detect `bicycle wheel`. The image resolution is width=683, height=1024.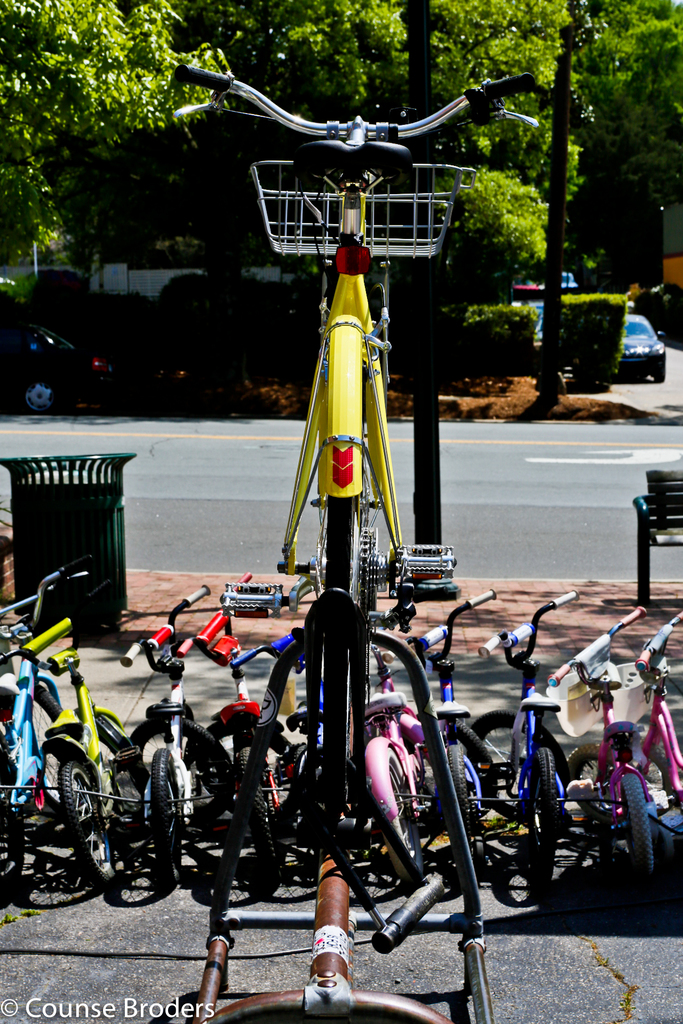
[232,739,283,872].
